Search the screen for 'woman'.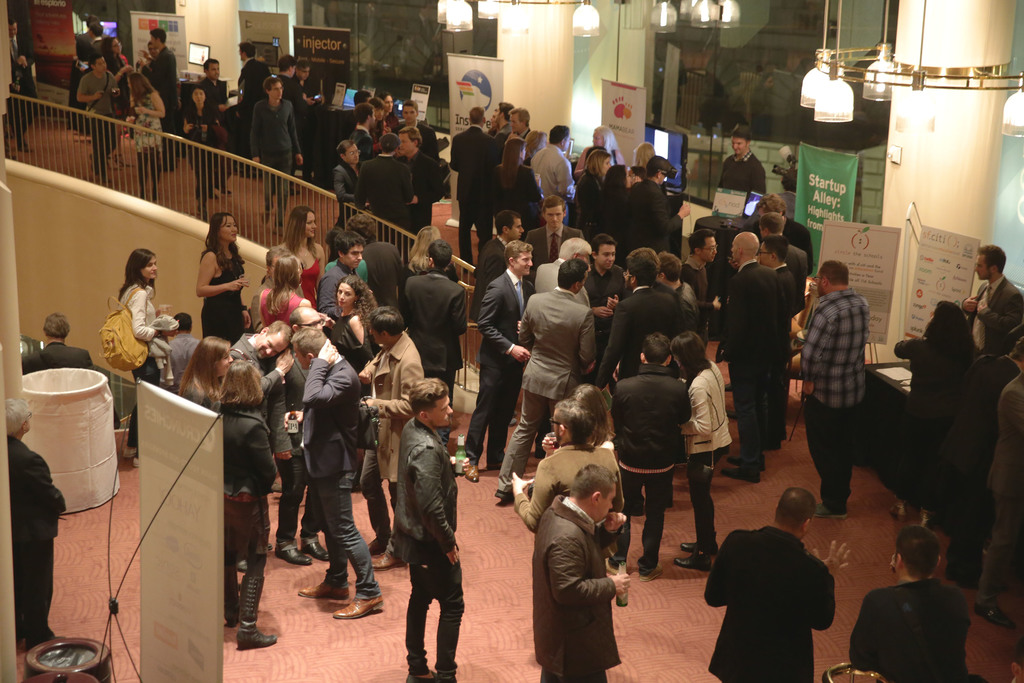
Found at left=116, top=245, right=180, bottom=474.
